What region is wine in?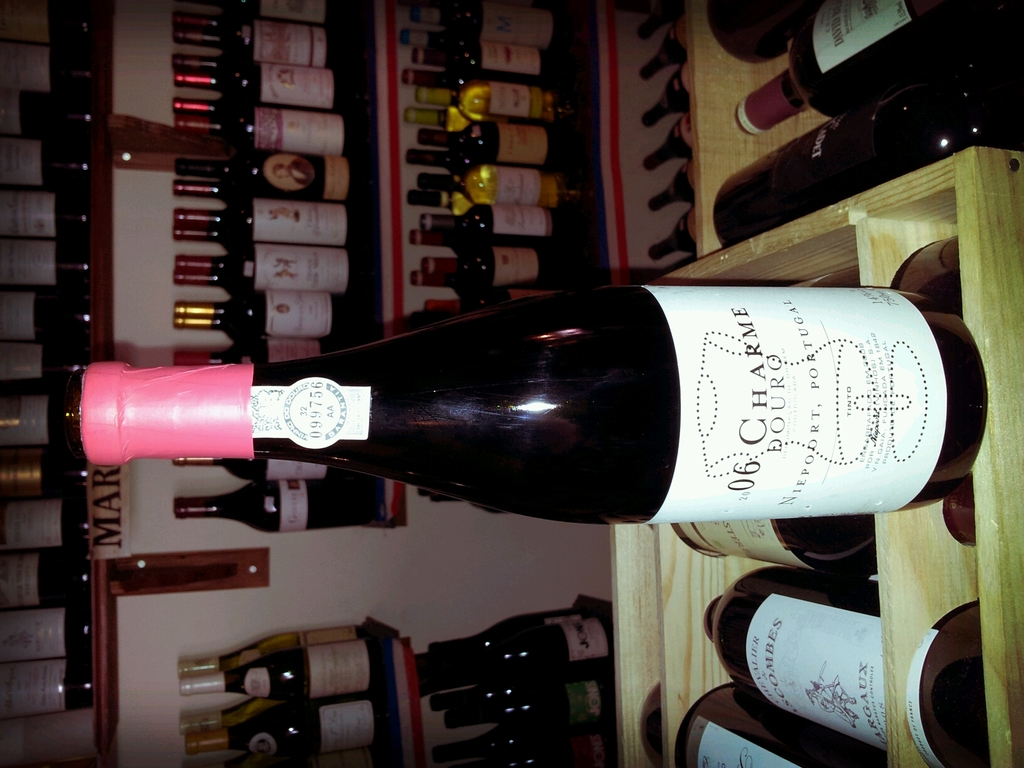
[left=710, top=0, right=810, bottom=62].
